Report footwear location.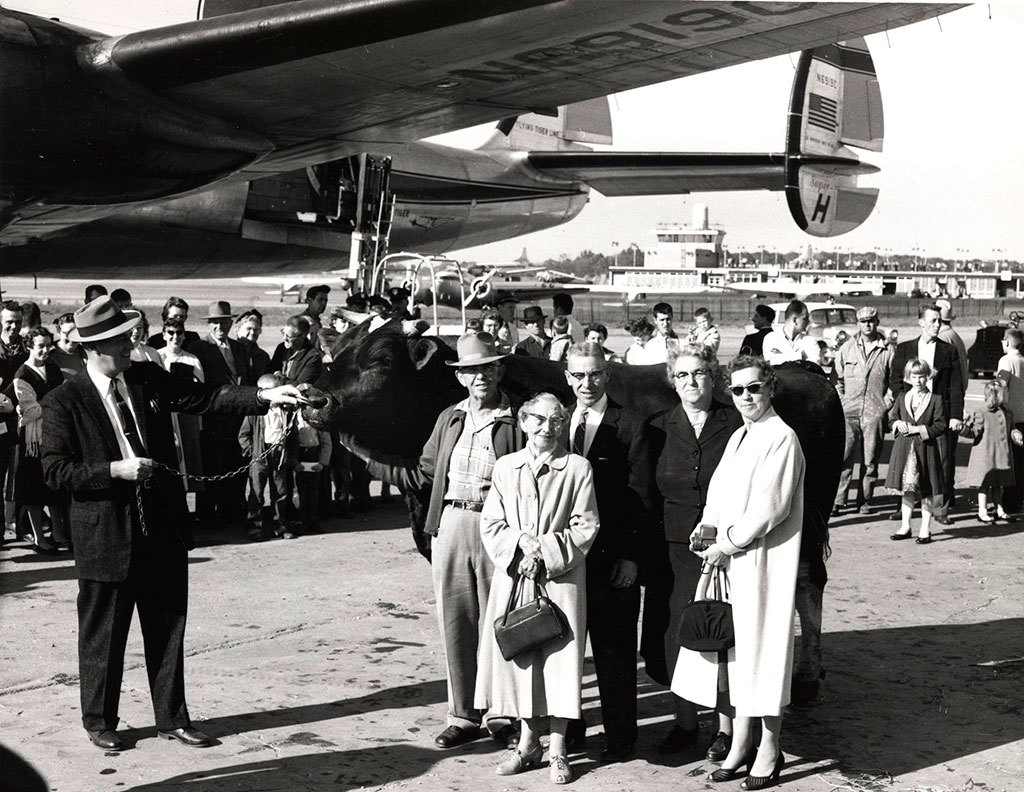
Report: [x1=159, y1=726, x2=207, y2=742].
